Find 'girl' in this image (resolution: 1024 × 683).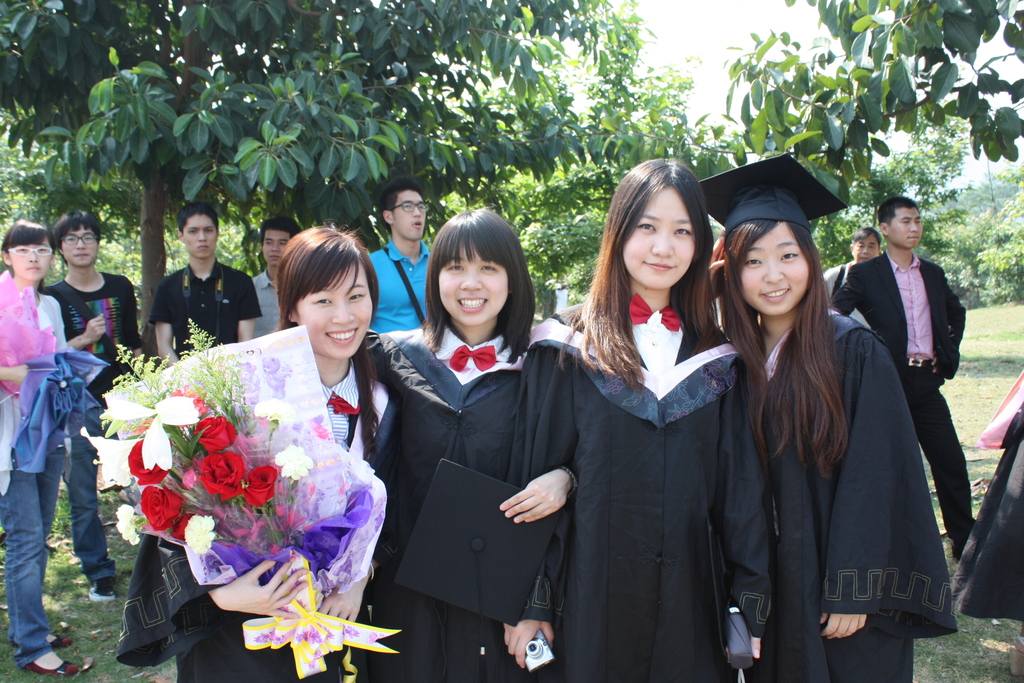
box=[369, 208, 577, 682].
